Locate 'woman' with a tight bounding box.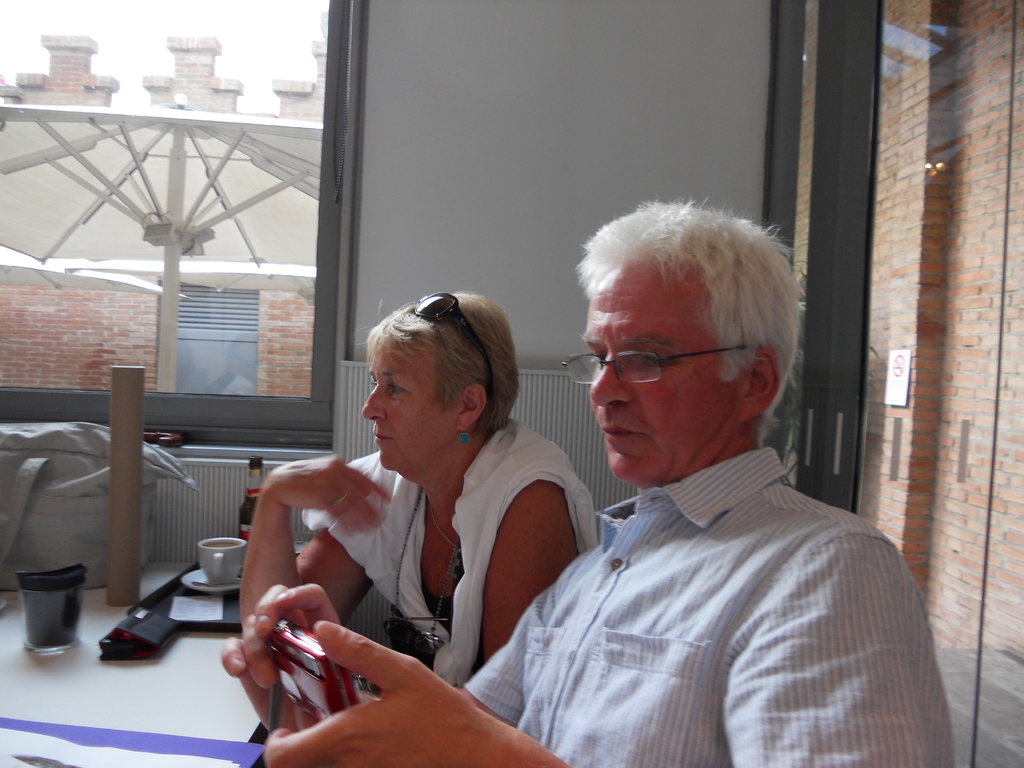
{"left": 237, "top": 284, "right": 605, "bottom": 692}.
